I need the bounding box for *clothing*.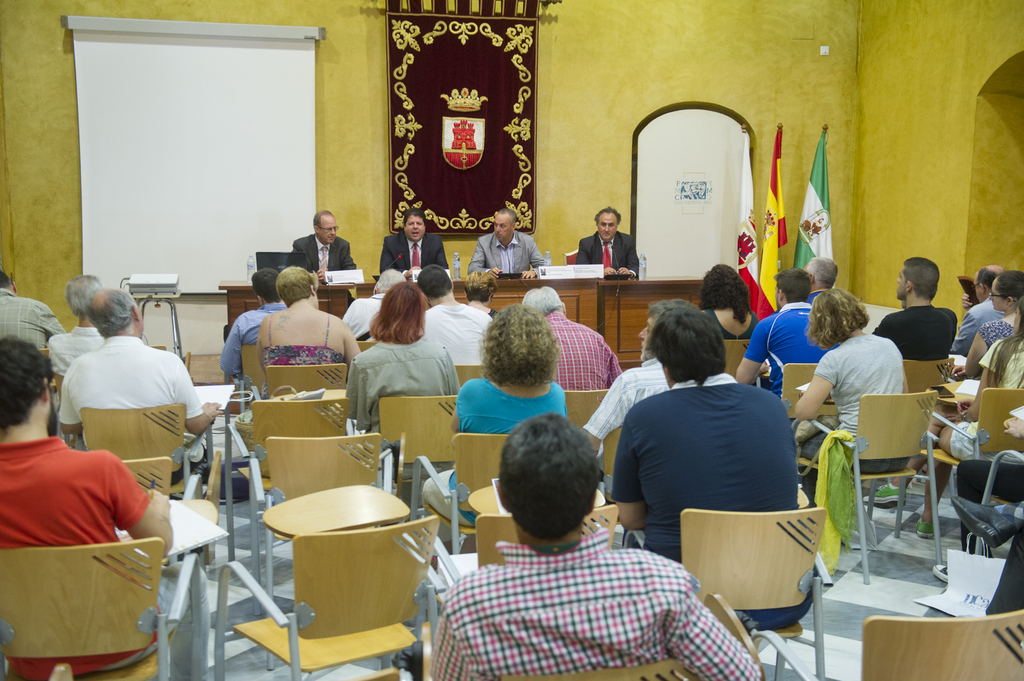
Here it is: 339:346:476:421.
